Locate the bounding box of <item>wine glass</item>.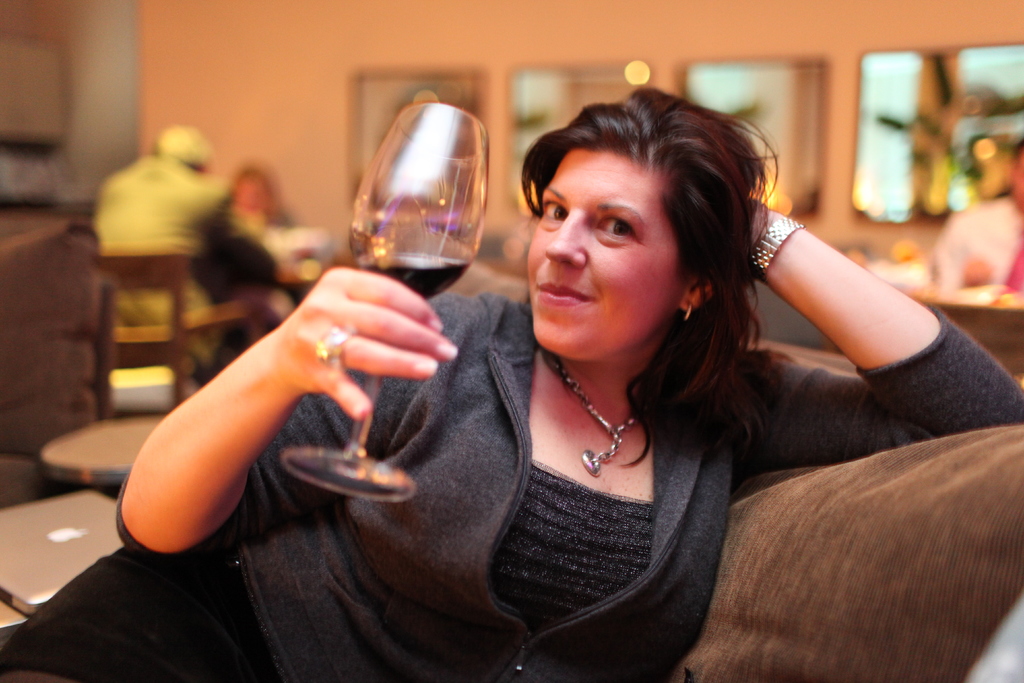
Bounding box: [x1=278, y1=99, x2=490, y2=503].
